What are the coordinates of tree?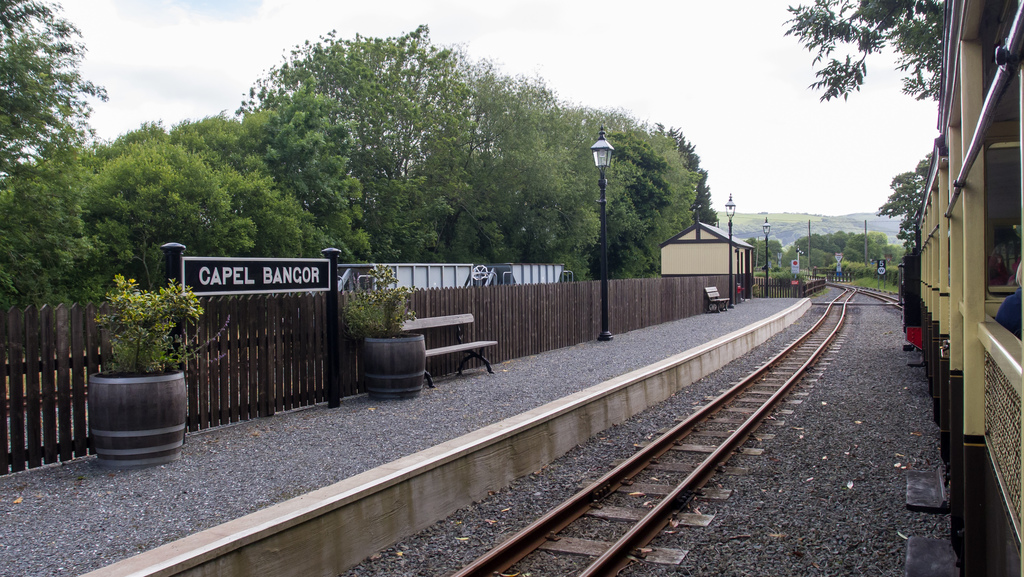
bbox=(874, 151, 934, 250).
